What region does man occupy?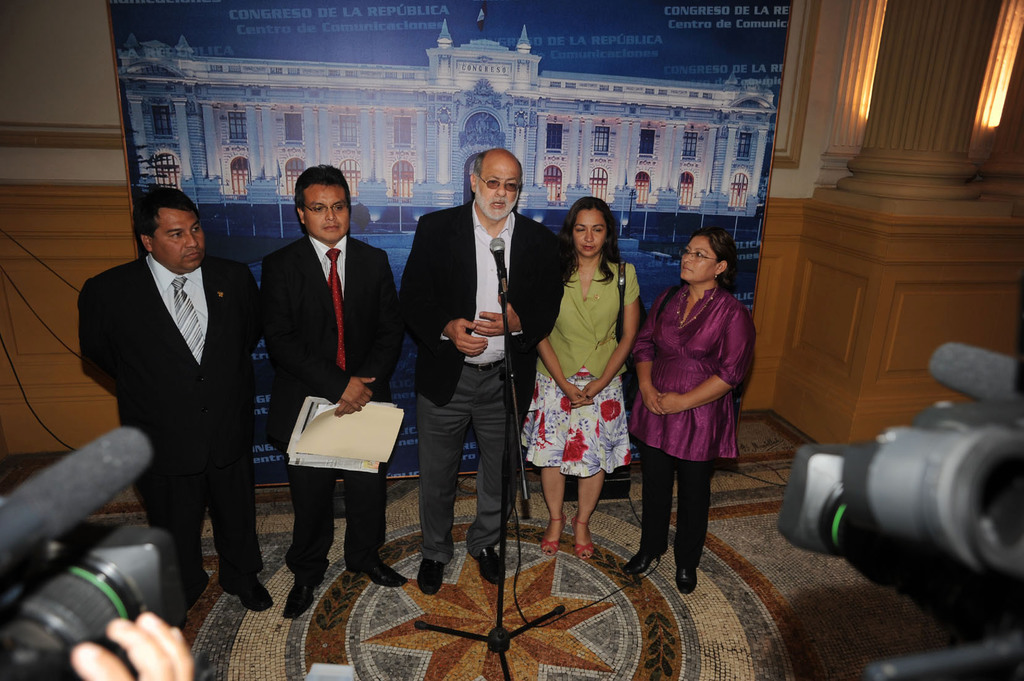
bbox=[78, 186, 269, 602].
